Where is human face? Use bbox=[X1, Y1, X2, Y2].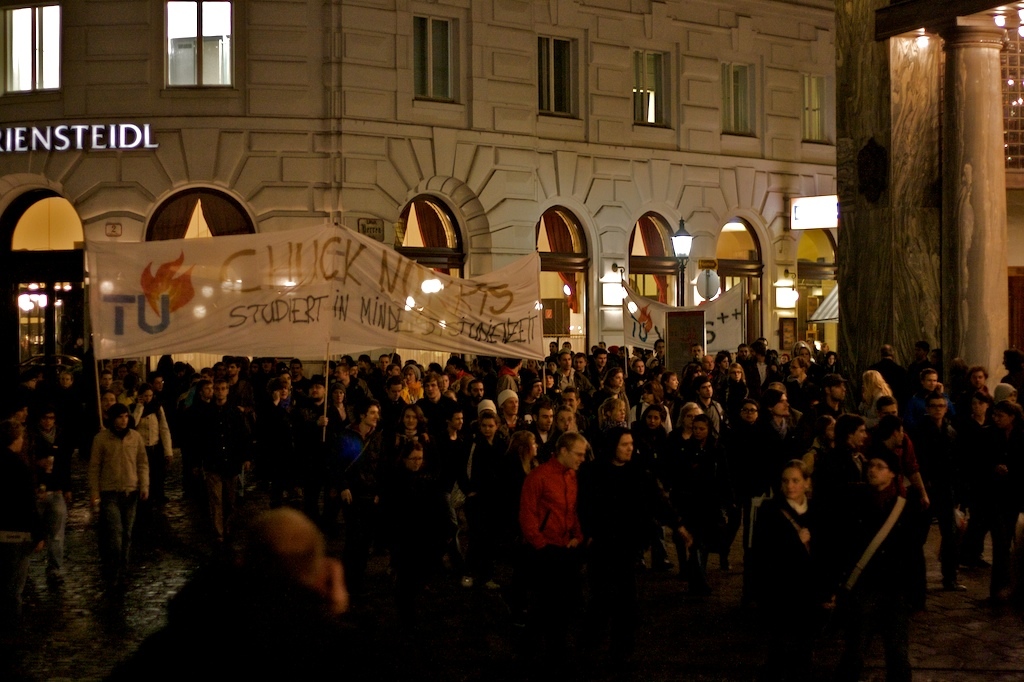
bbox=[777, 398, 791, 416].
